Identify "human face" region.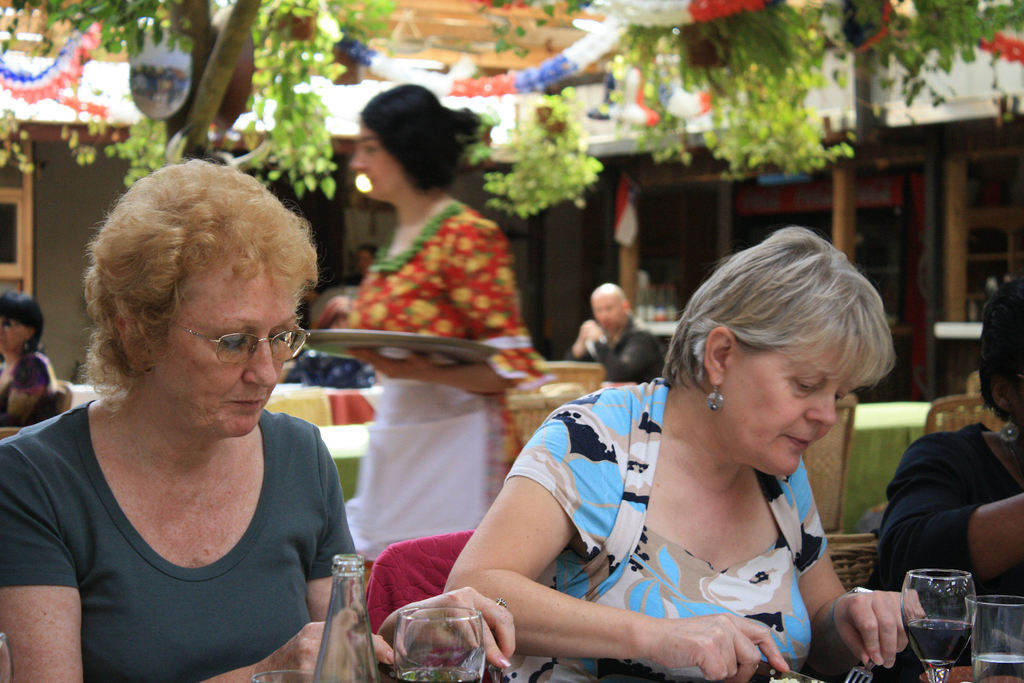
Region: {"left": 599, "top": 293, "right": 628, "bottom": 329}.
